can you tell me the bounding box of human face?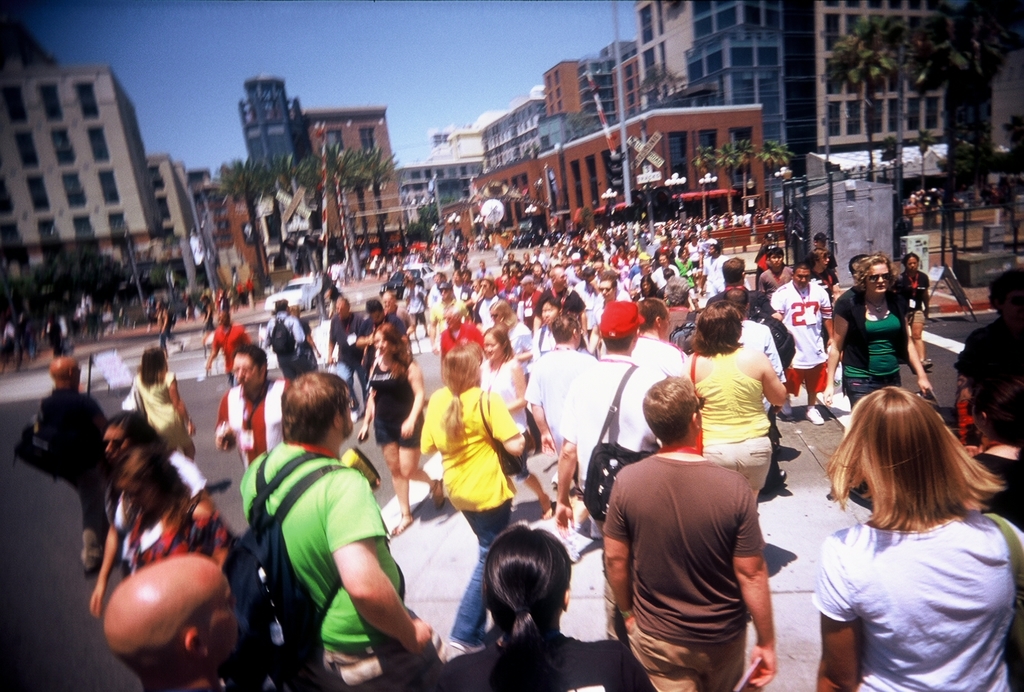
812:235:824:249.
